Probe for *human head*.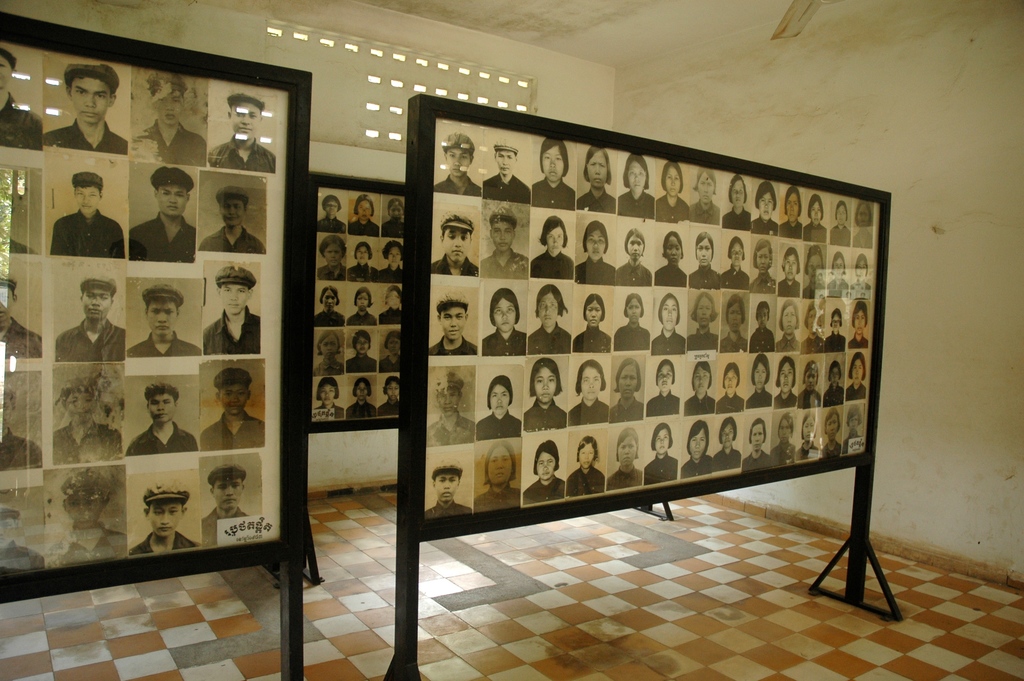
Probe result: select_region(746, 424, 765, 450).
